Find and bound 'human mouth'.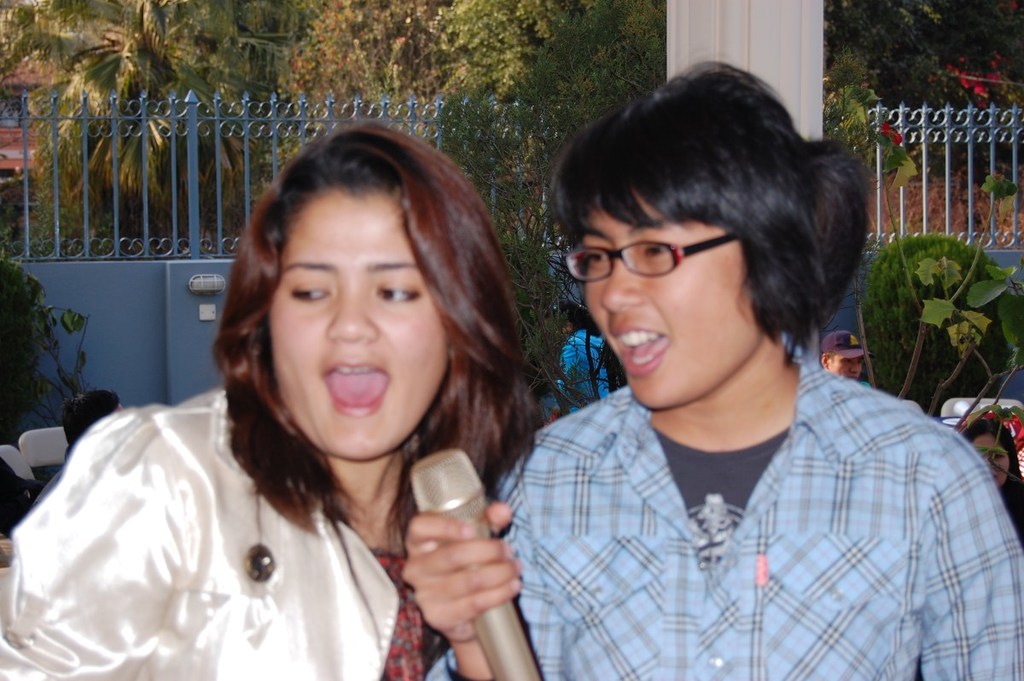
Bound: <bbox>607, 324, 669, 376</bbox>.
